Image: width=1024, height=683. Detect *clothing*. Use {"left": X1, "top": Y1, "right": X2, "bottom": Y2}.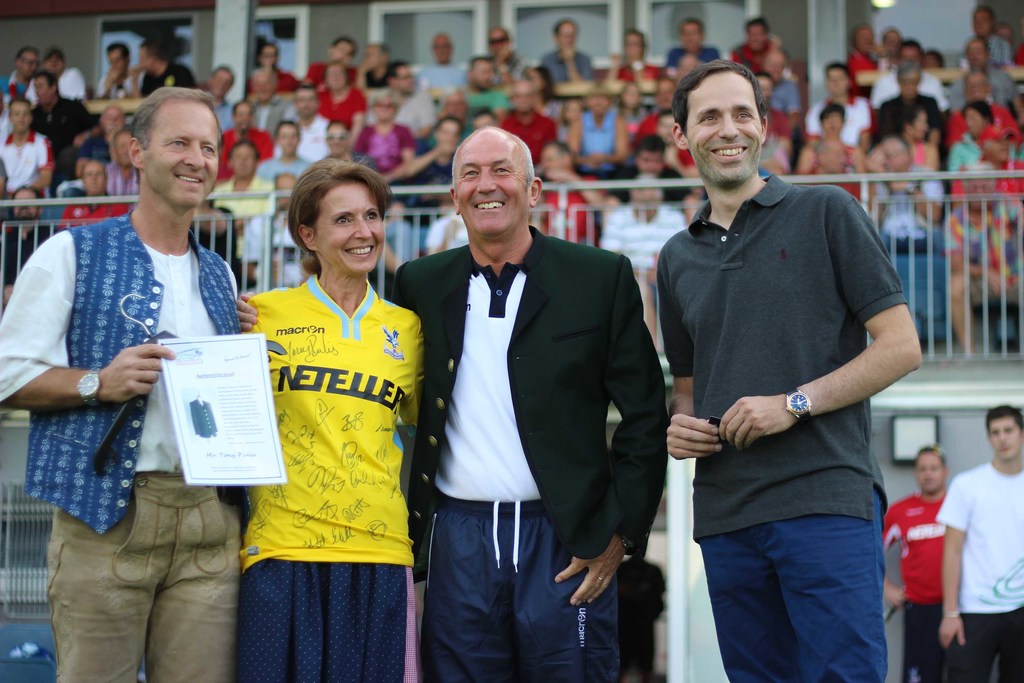
{"left": 655, "top": 170, "right": 911, "bottom": 682}.
